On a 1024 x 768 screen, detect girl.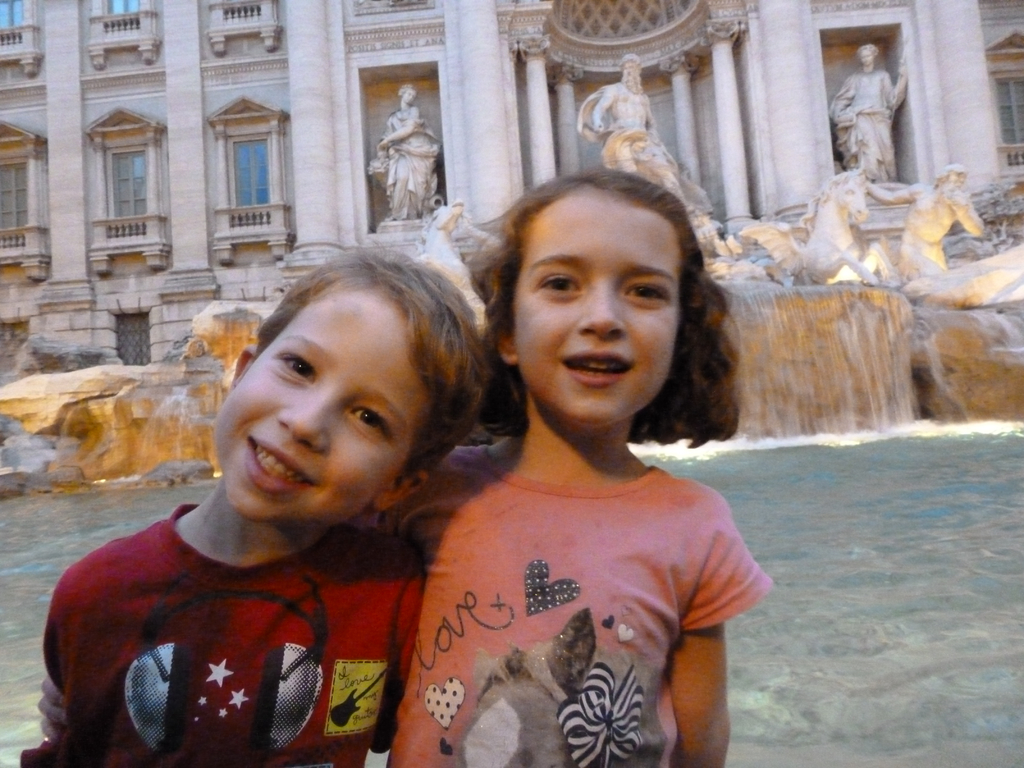
Rect(36, 163, 774, 767).
